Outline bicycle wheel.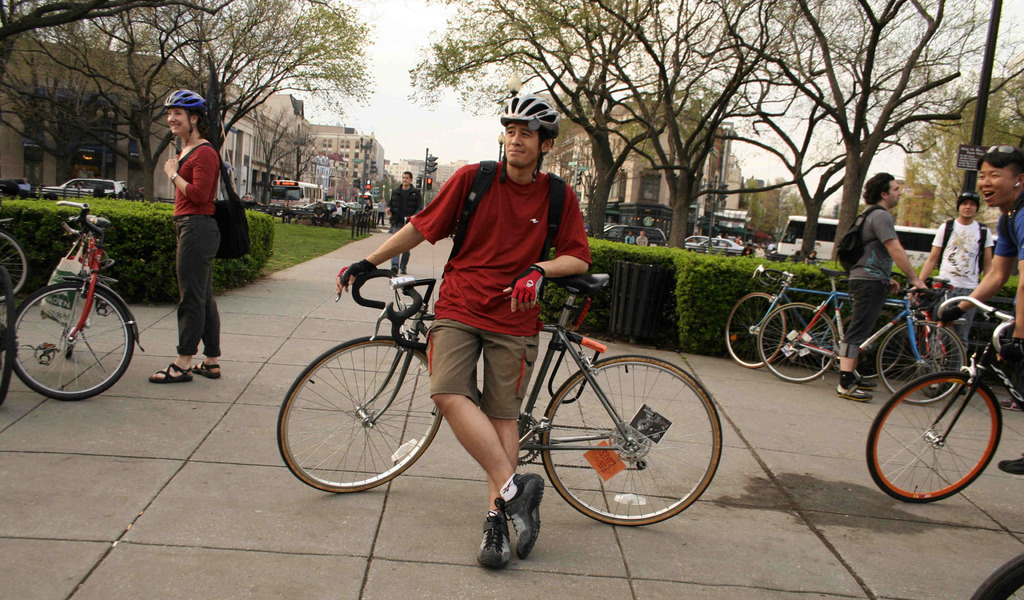
Outline: [280, 332, 449, 496].
